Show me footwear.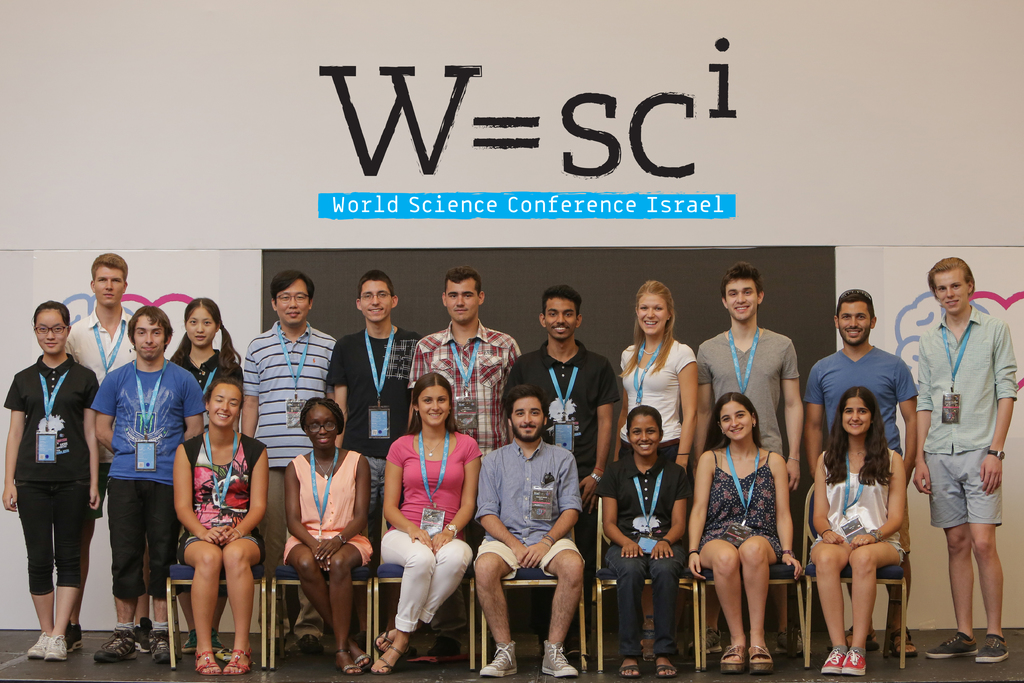
footwear is here: 968/636/1011/662.
